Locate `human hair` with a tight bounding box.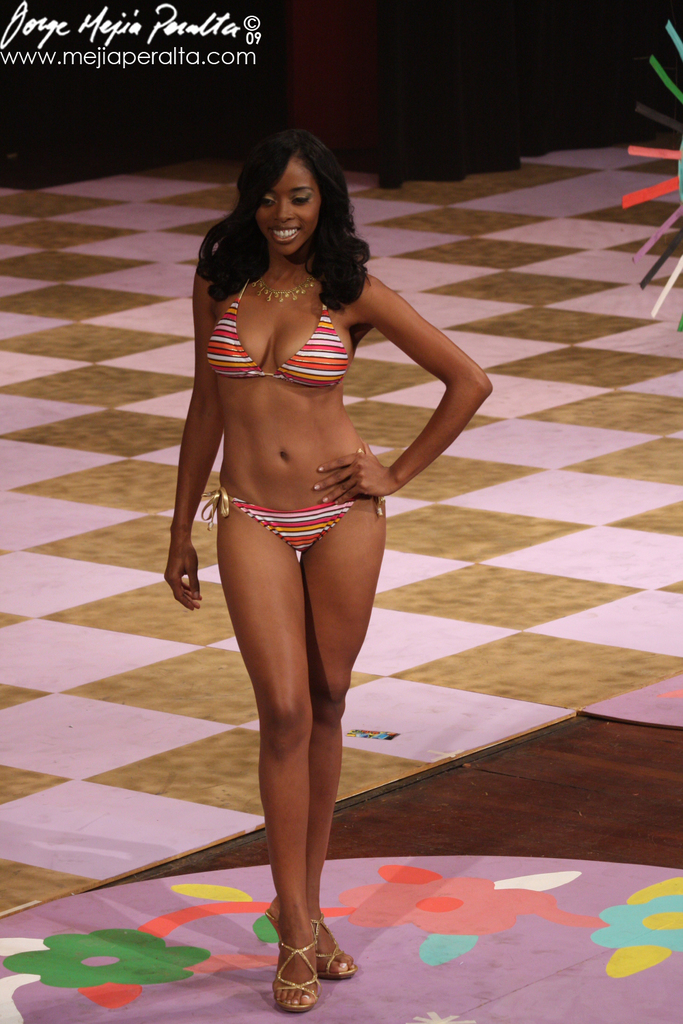
BBox(215, 123, 354, 291).
